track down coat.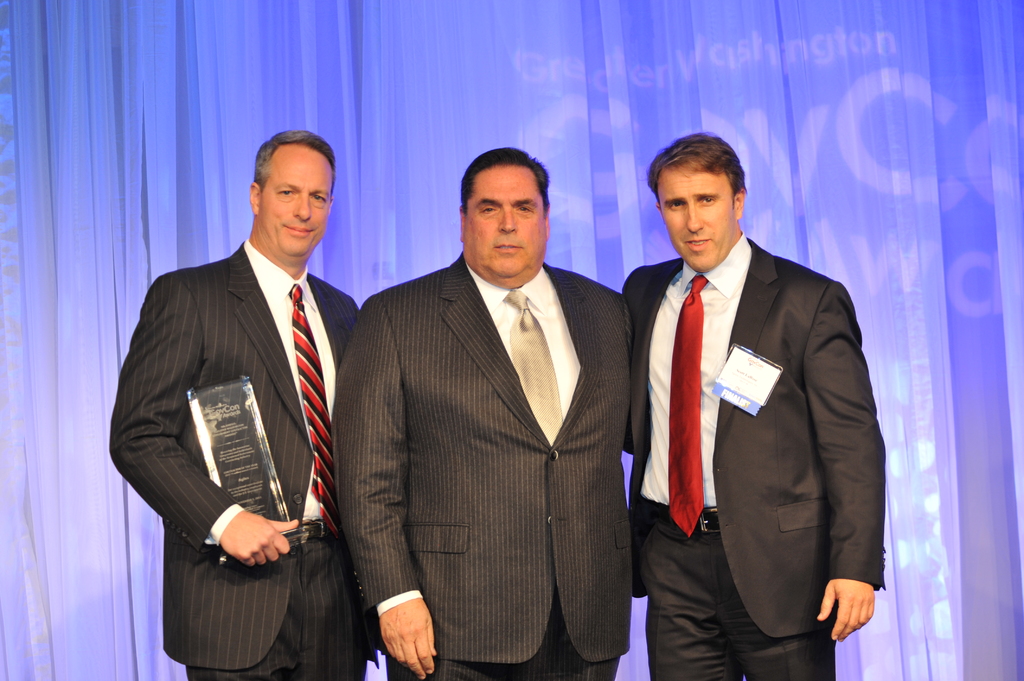
Tracked to bbox=[612, 221, 895, 646].
